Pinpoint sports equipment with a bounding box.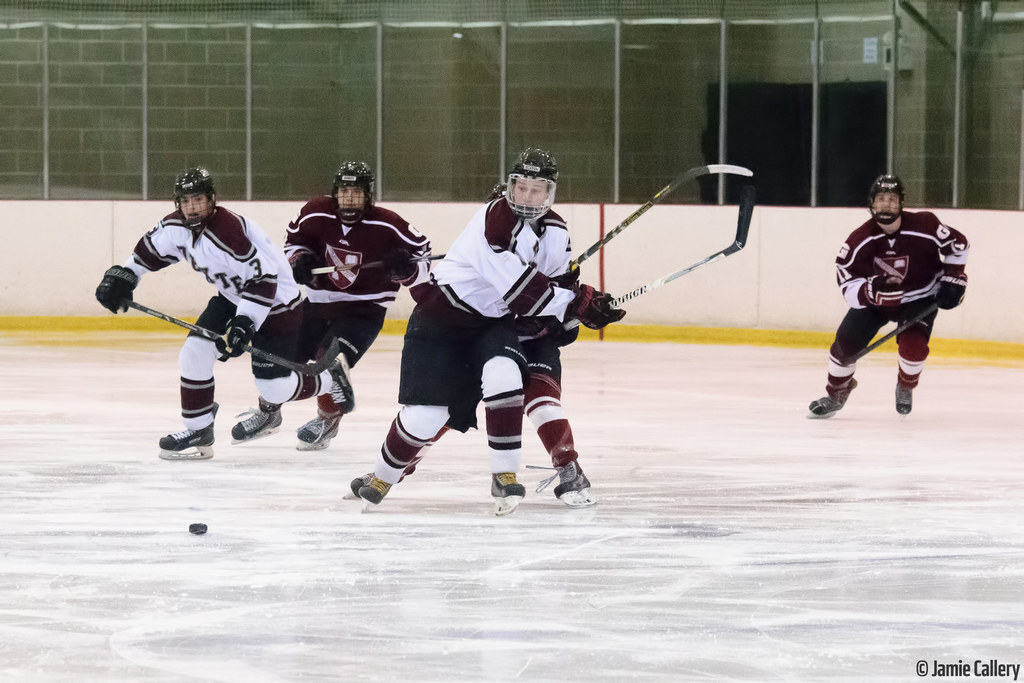
<box>382,243,416,278</box>.
